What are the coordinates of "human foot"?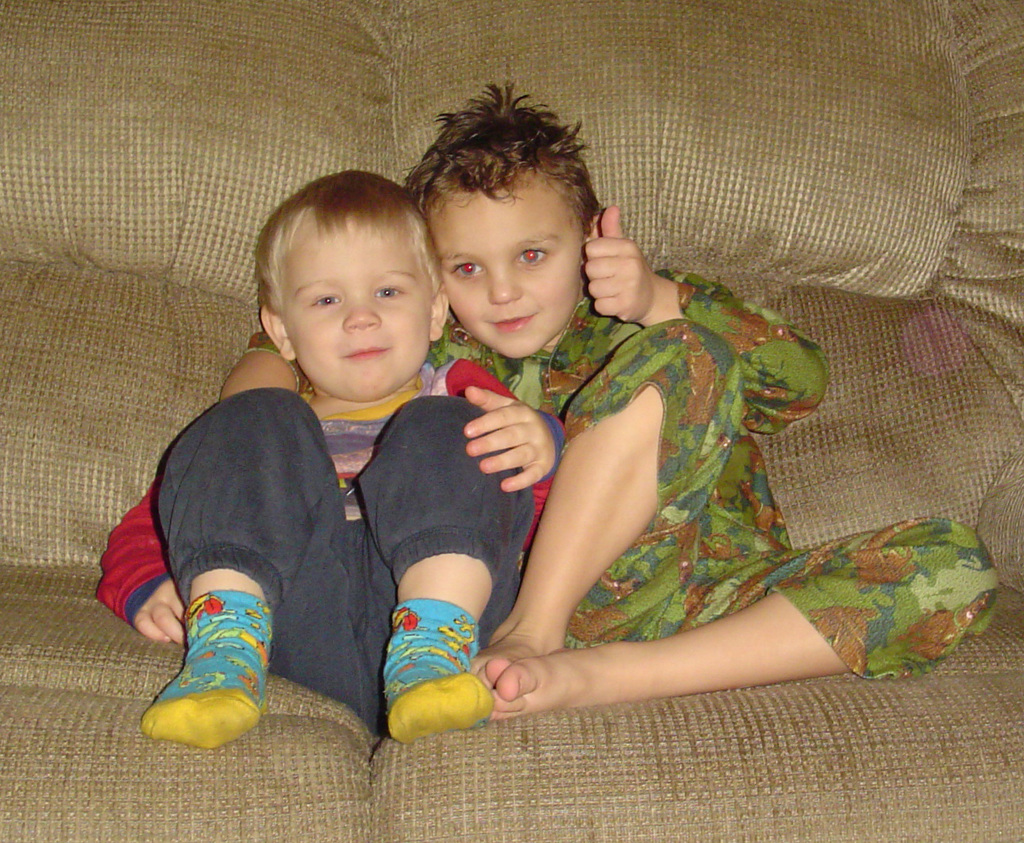
region(471, 603, 568, 690).
